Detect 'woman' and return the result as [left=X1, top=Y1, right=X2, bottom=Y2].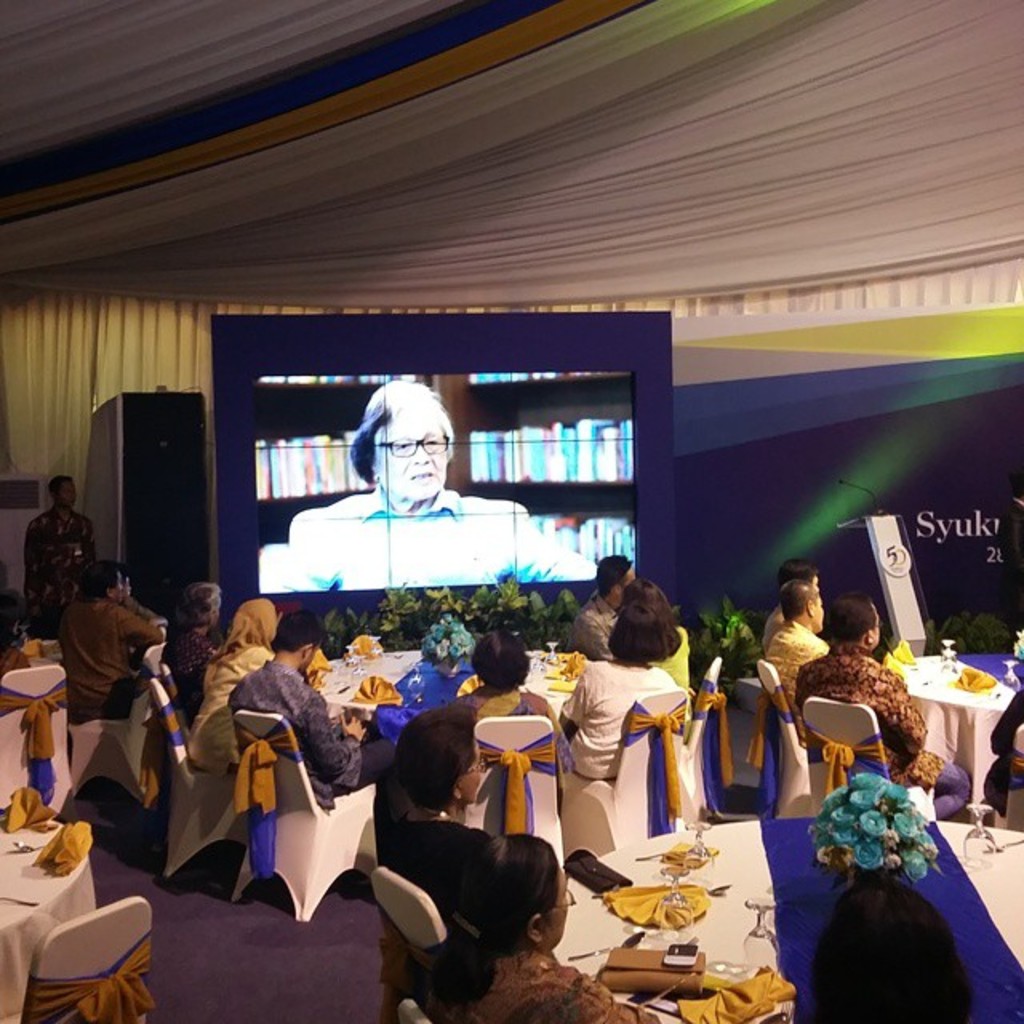
[left=186, top=595, right=272, bottom=779].
